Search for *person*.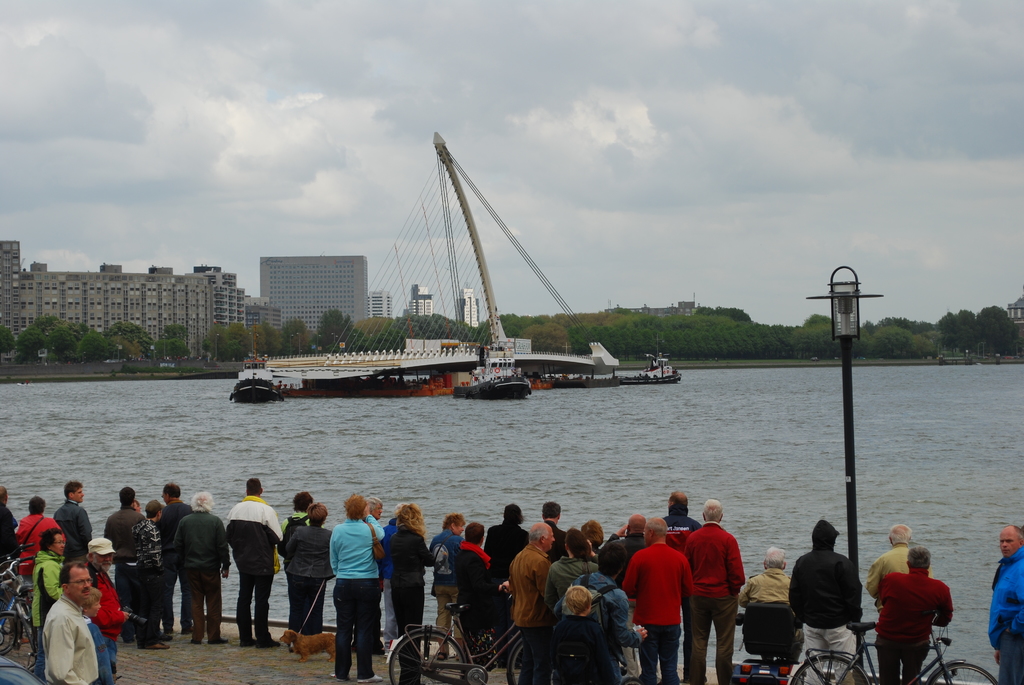
Found at <box>986,525,1023,684</box>.
